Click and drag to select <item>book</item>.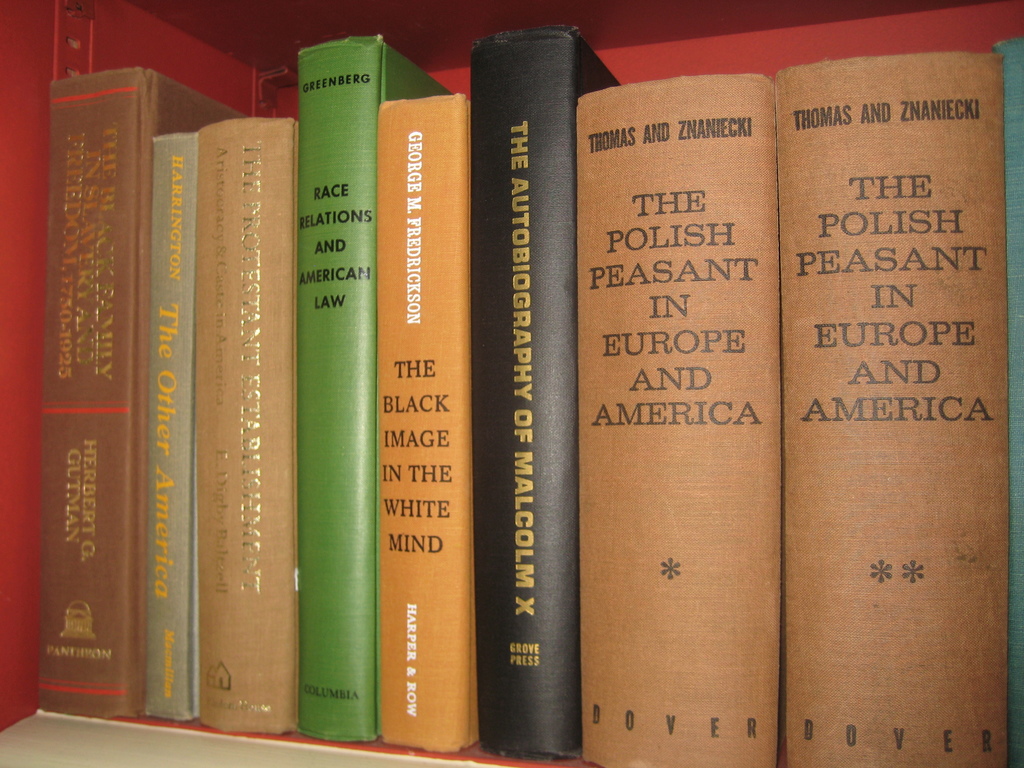
Selection: x1=133 y1=131 x2=204 y2=723.
